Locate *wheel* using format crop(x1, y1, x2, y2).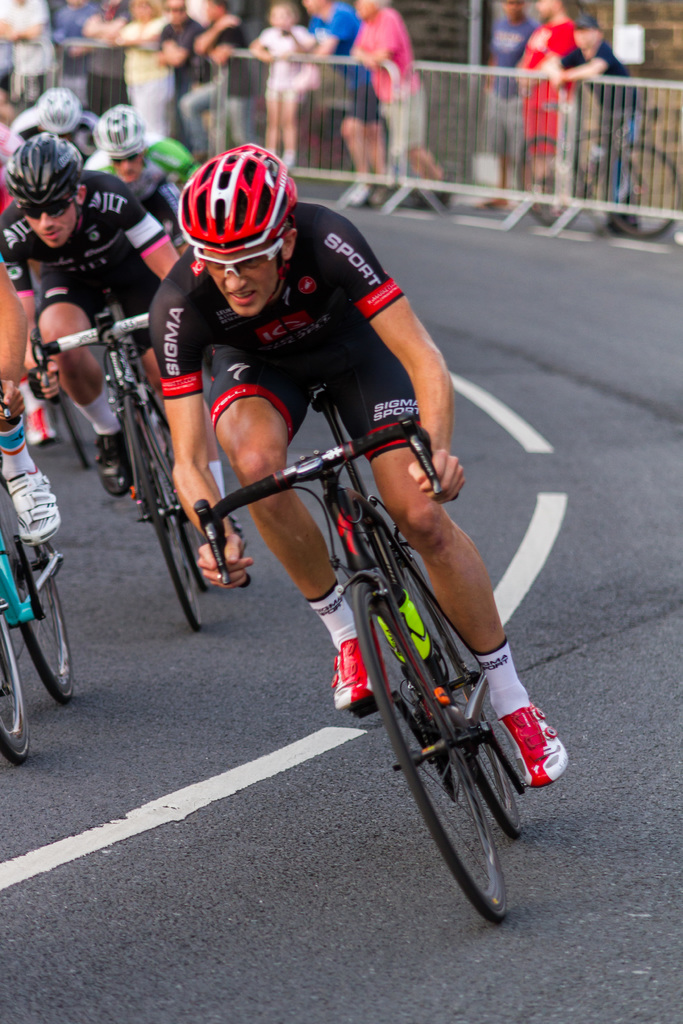
crop(0, 602, 31, 769).
